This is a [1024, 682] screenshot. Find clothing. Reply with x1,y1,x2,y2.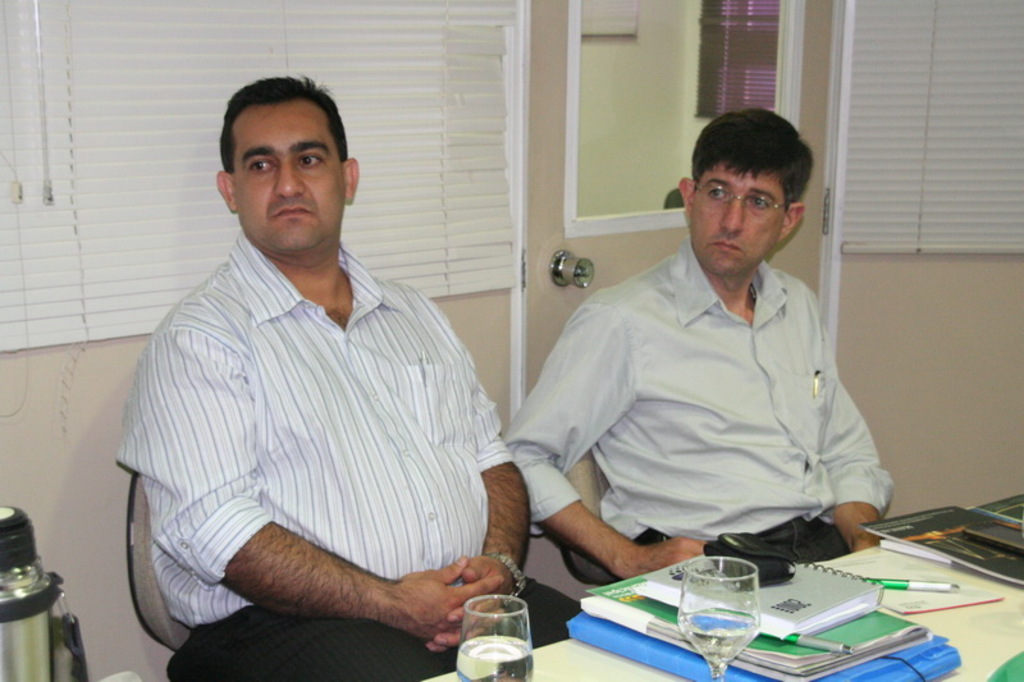
521,206,888,577.
